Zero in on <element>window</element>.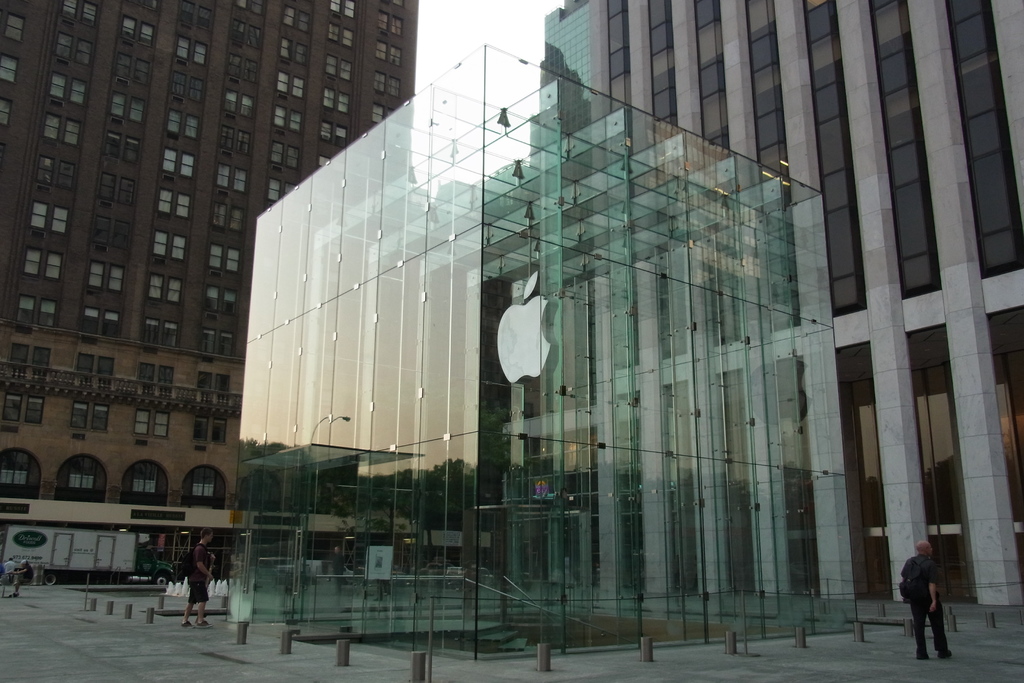
Zeroed in: 326 3 346 14.
